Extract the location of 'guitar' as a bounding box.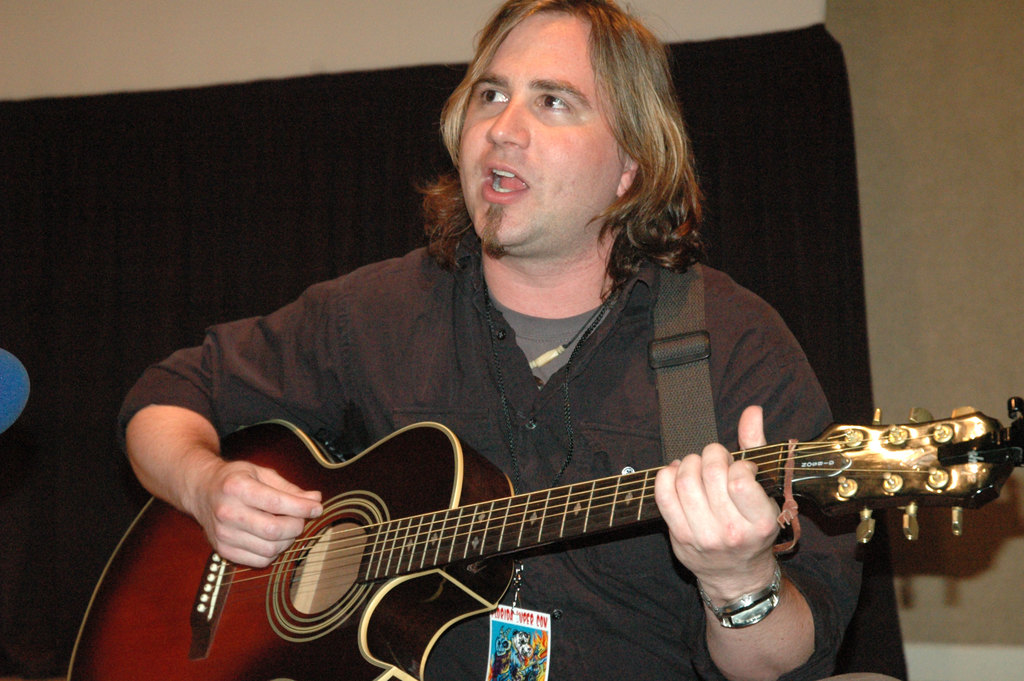
<box>64,395,1023,680</box>.
